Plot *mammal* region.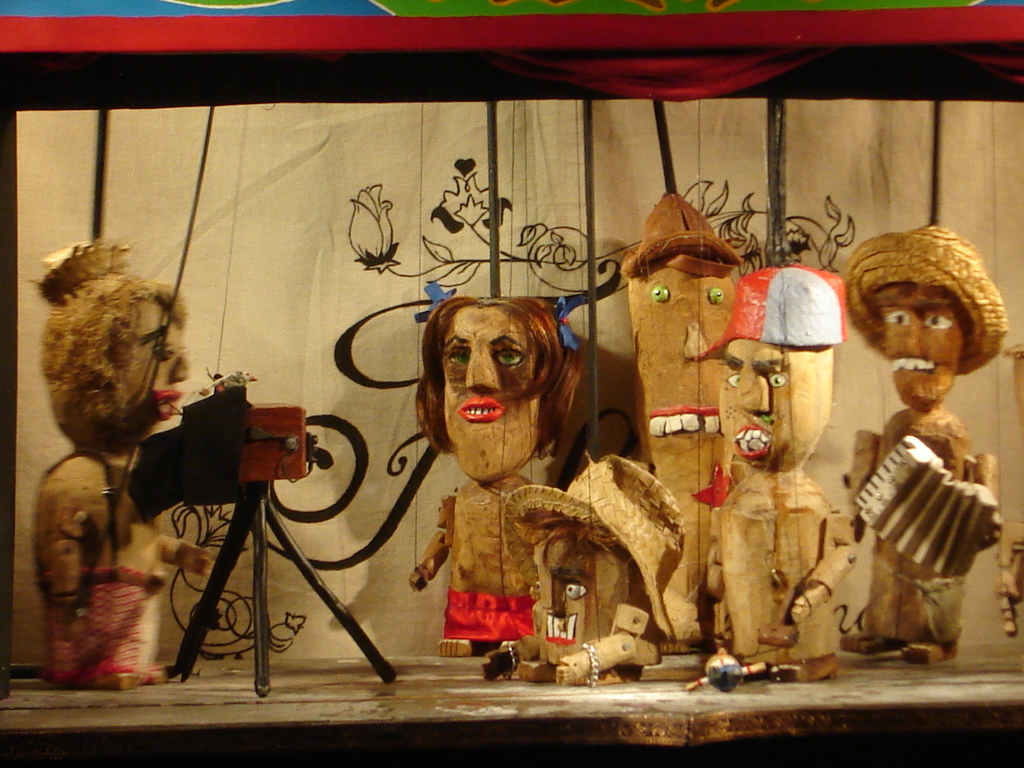
Plotted at 833, 218, 1015, 662.
